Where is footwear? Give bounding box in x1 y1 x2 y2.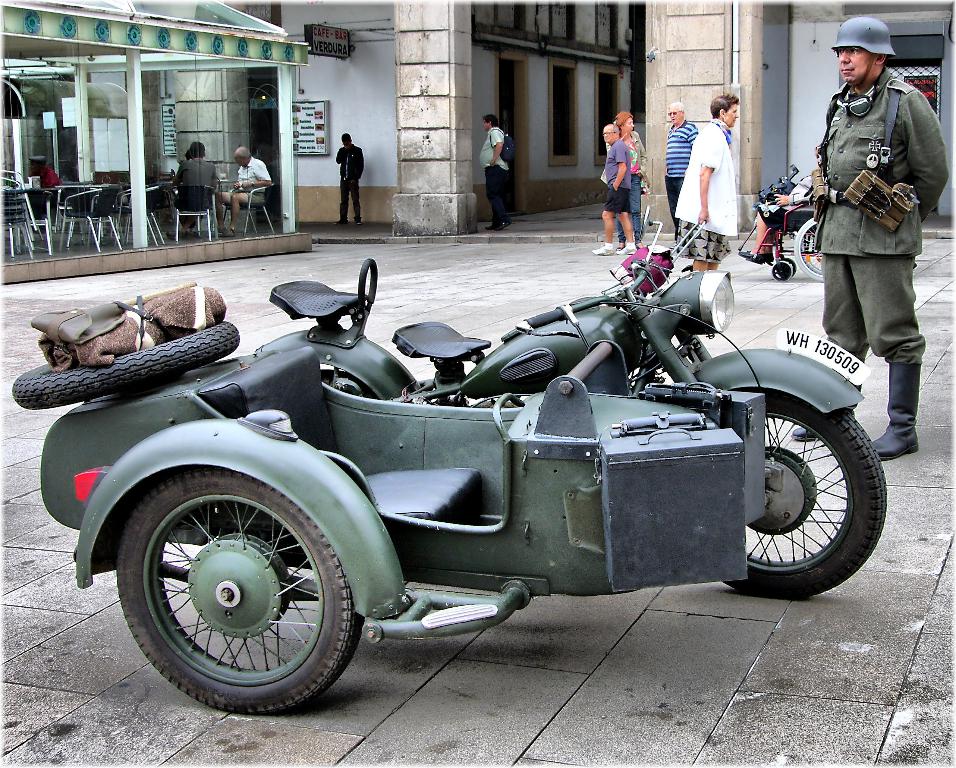
590 237 617 257.
